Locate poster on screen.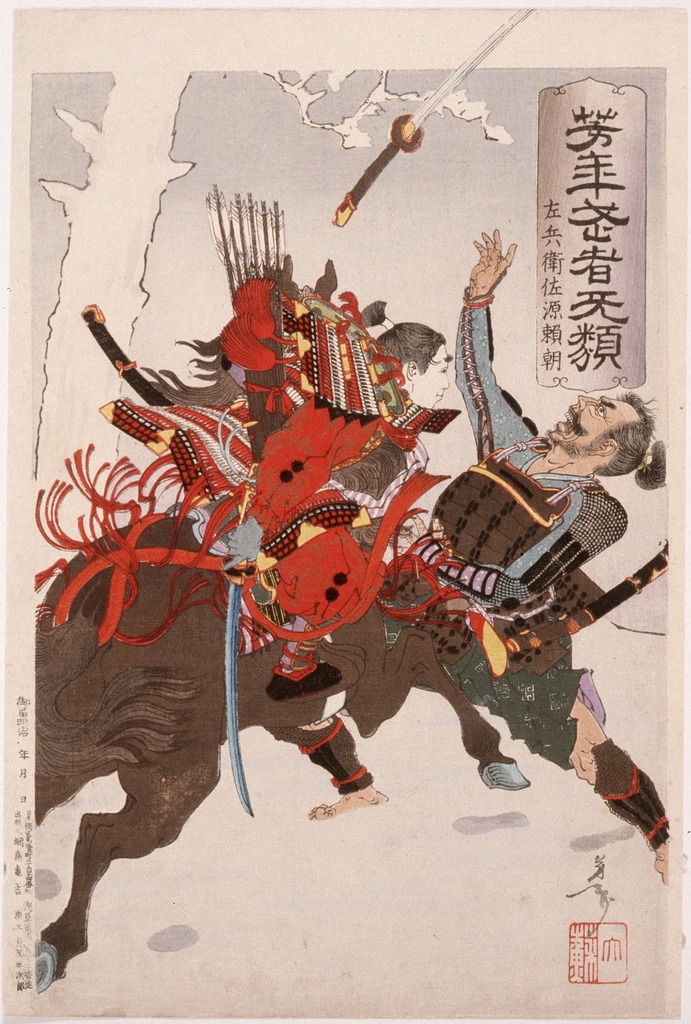
On screen at select_region(6, 6, 690, 1020).
